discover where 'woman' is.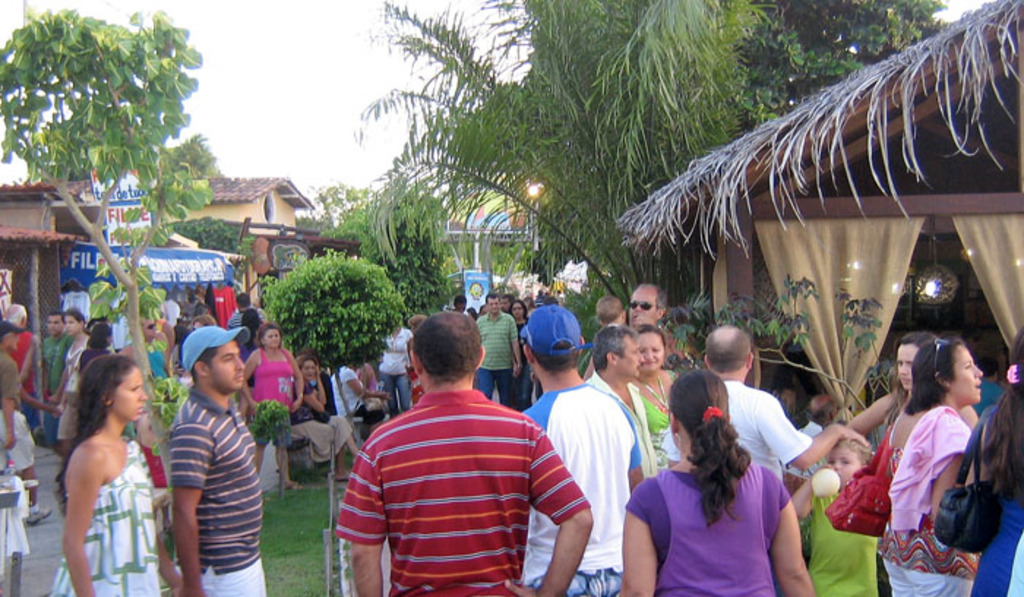
Discovered at 639 320 683 476.
